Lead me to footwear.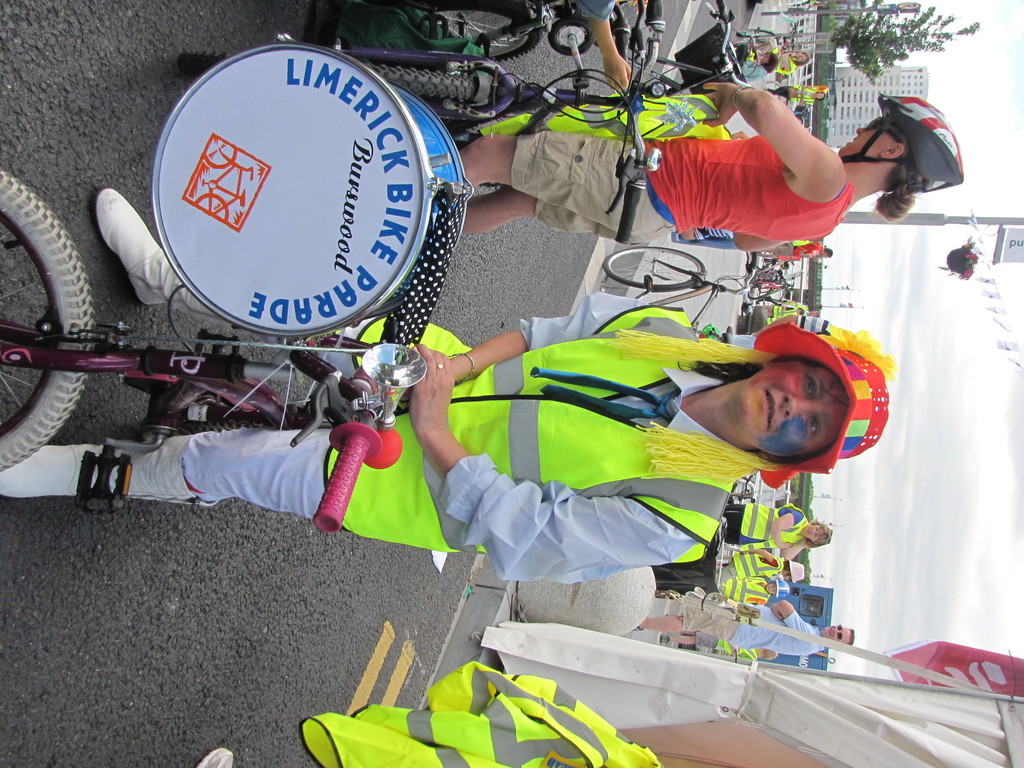
Lead to 93:184:173:314.
